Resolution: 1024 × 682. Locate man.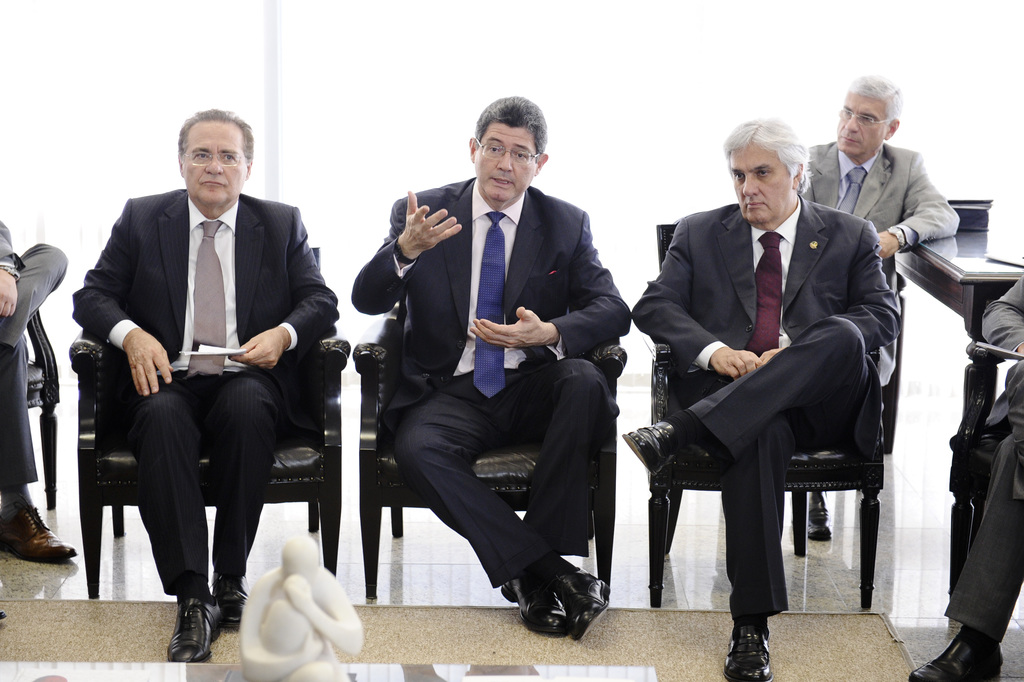
(x1=802, y1=65, x2=960, y2=388).
